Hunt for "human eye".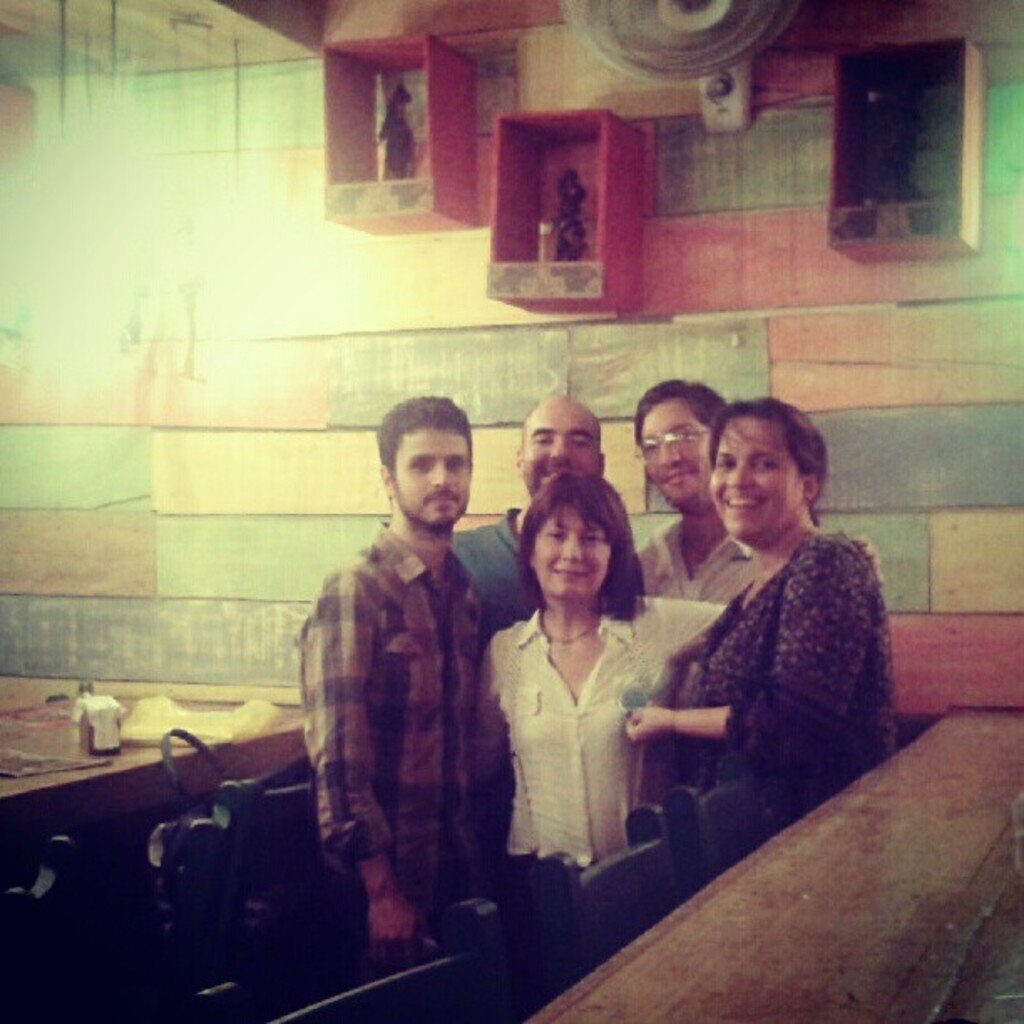
Hunted down at {"left": 567, "top": 433, "right": 589, "bottom": 448}.
